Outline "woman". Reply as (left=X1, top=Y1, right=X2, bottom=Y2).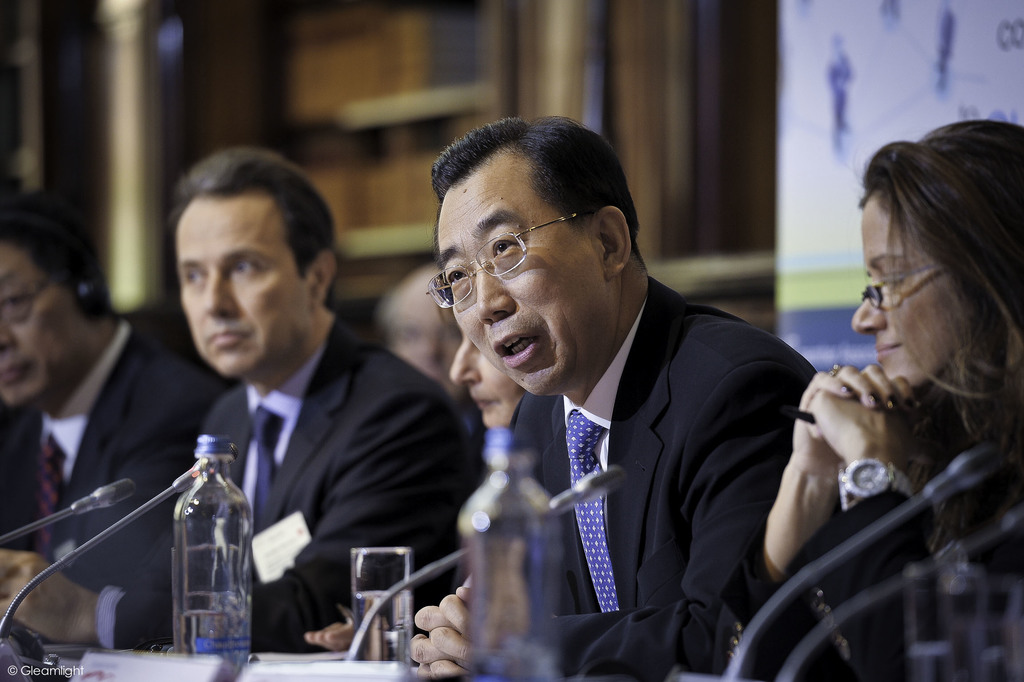
(left=389, top=115, right=899, bottom=681).
